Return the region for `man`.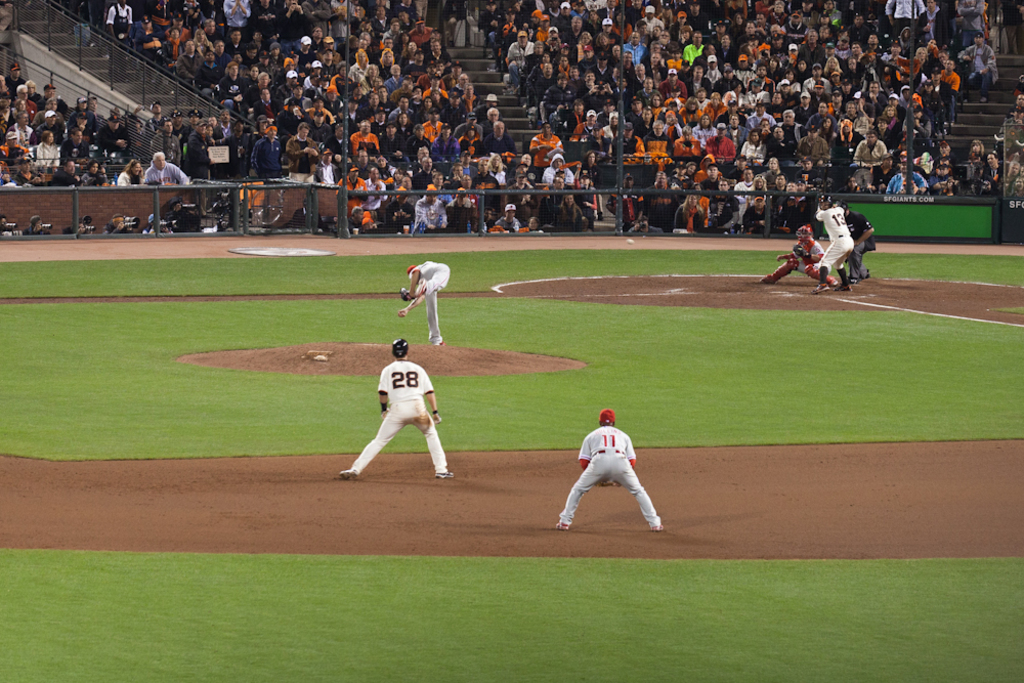
<region>865, 32, 890, 61</region>.
